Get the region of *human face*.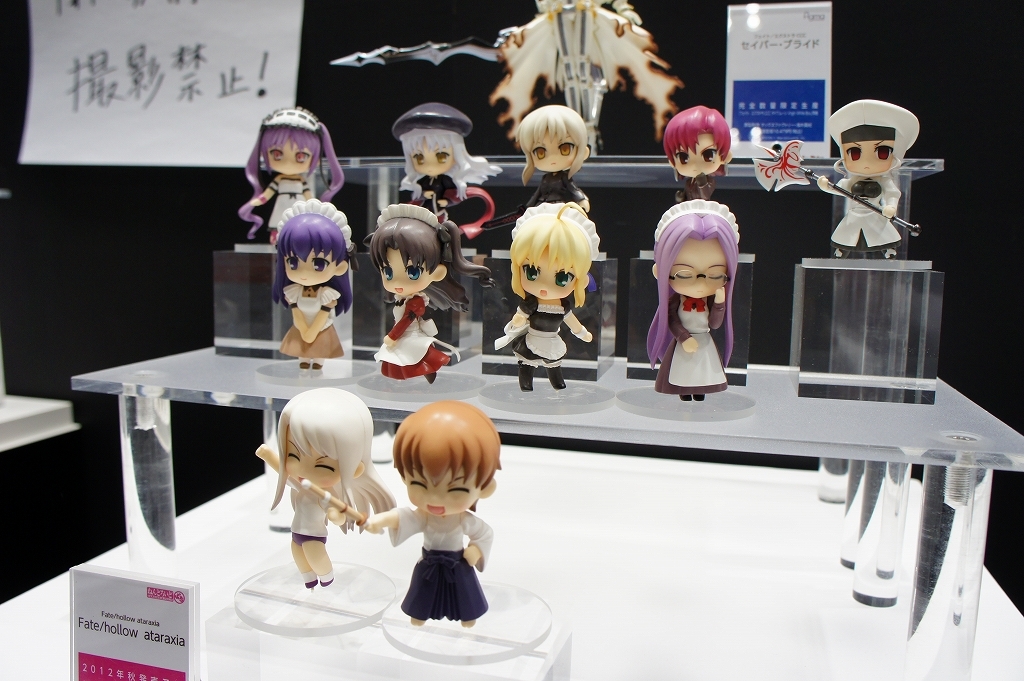
(842, 138, 891, 176).
